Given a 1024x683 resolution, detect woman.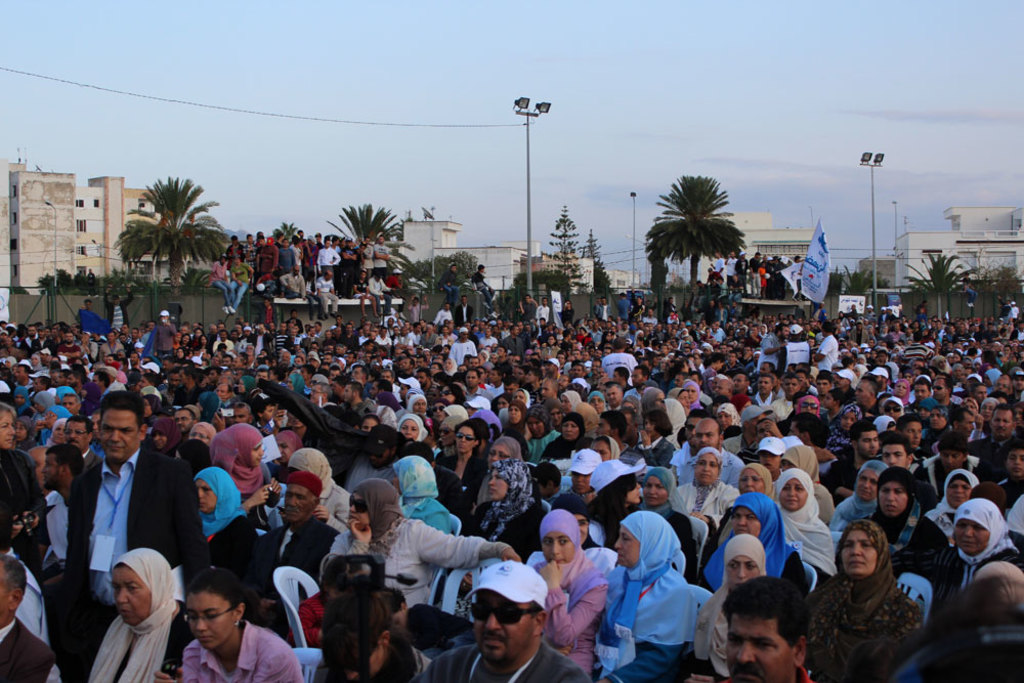
<box>154,562,301,682</box>.
